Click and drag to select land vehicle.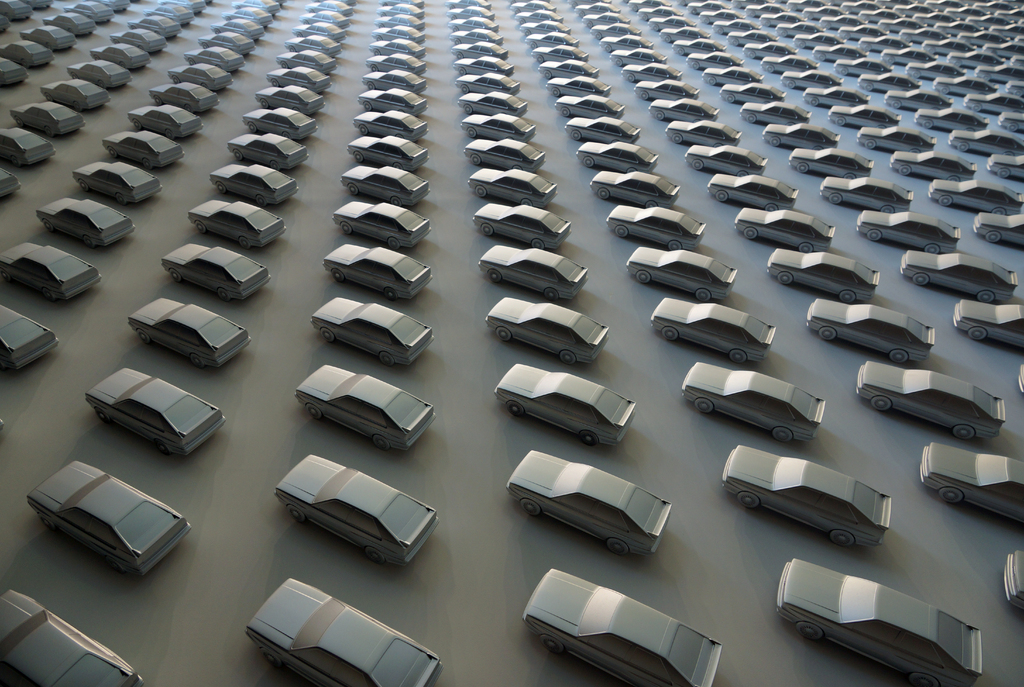
Selection: <bbox>685, 49, 744, 72</bbox>.
